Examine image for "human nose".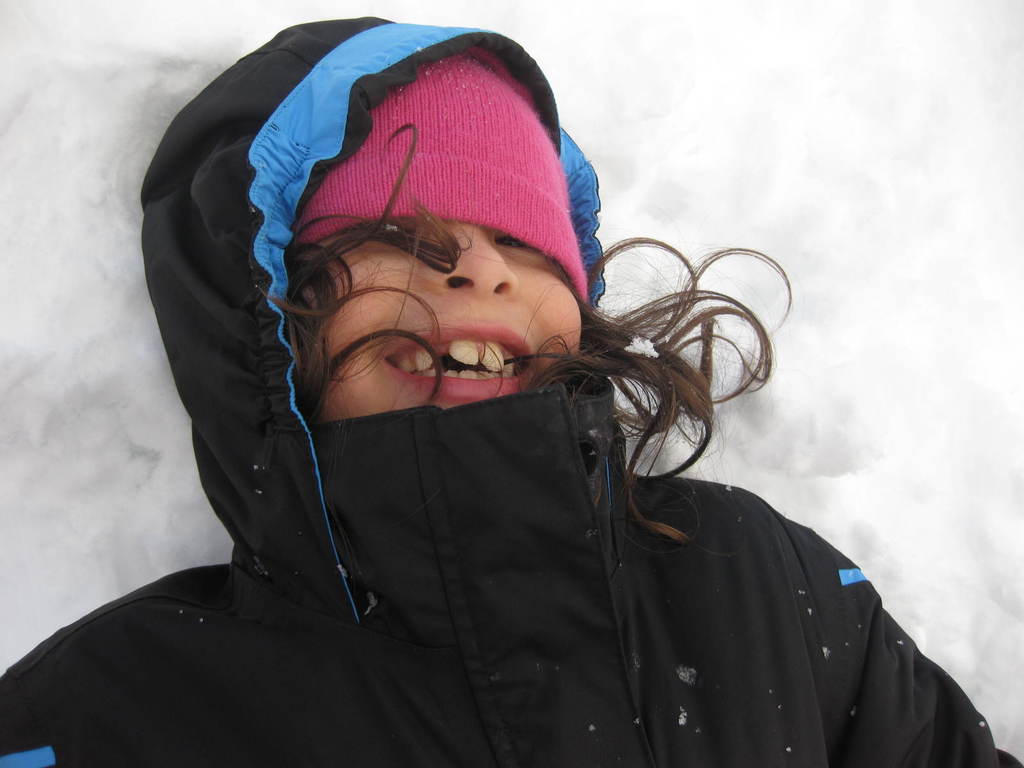
Examination result: x1=419 y1=219 x2=520 y2=299.
